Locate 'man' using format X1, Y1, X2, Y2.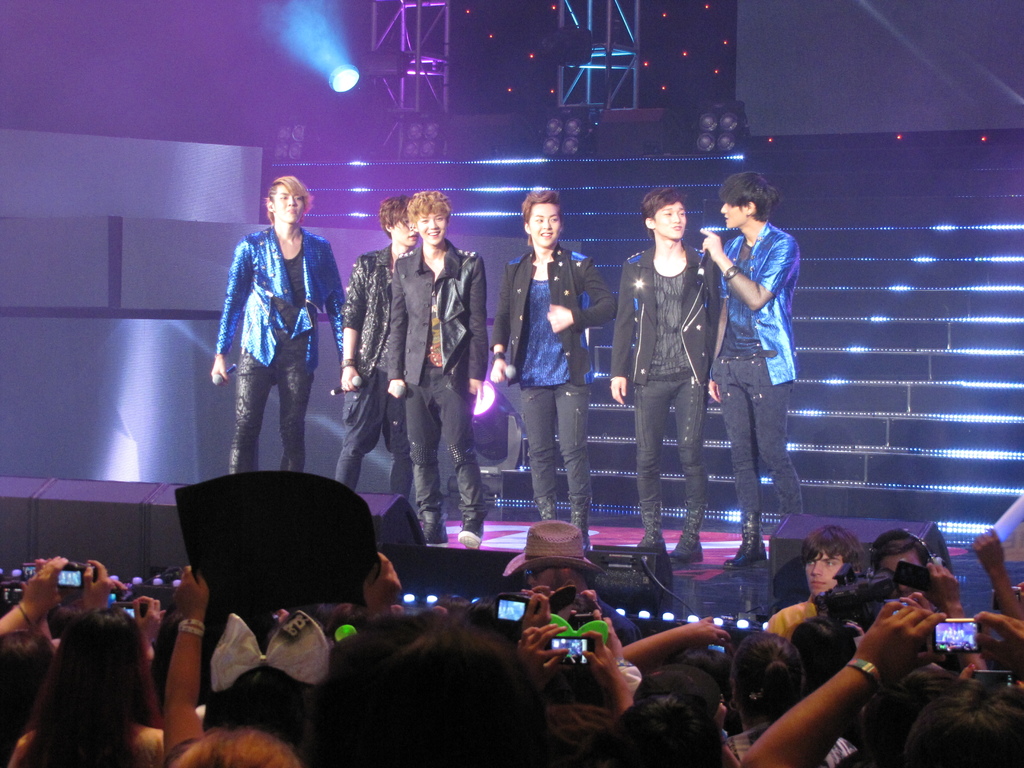
205, 170, 348, 479.
